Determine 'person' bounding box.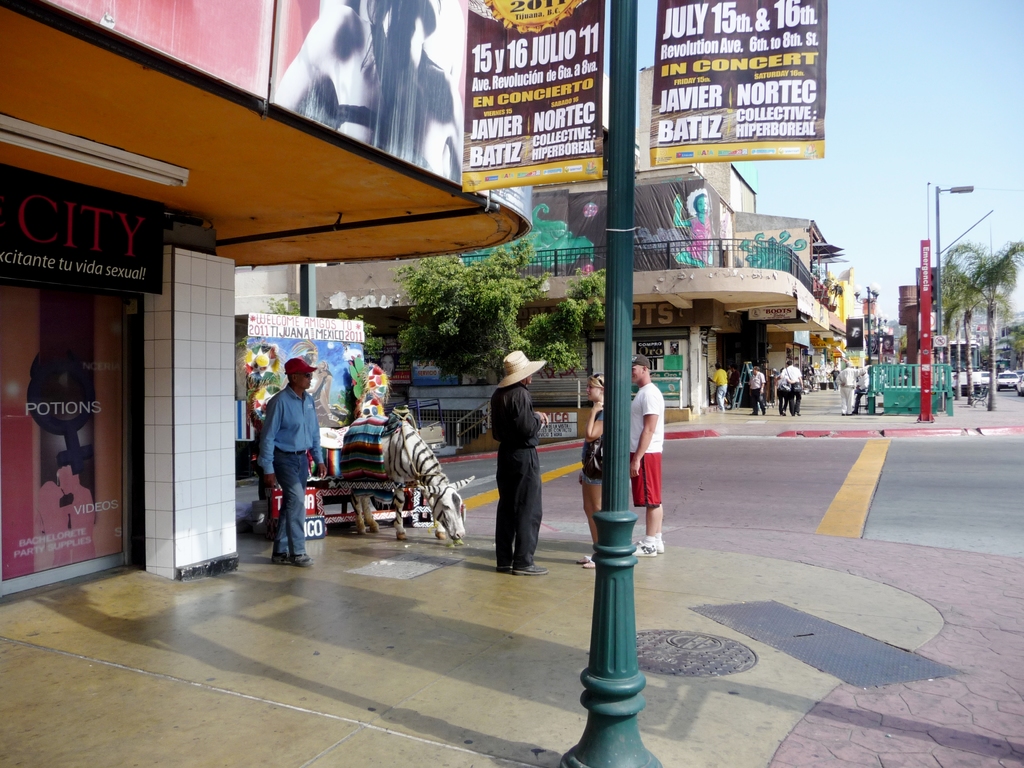
Determined: [x1=574, y1=368, x2=604, y2=569].
